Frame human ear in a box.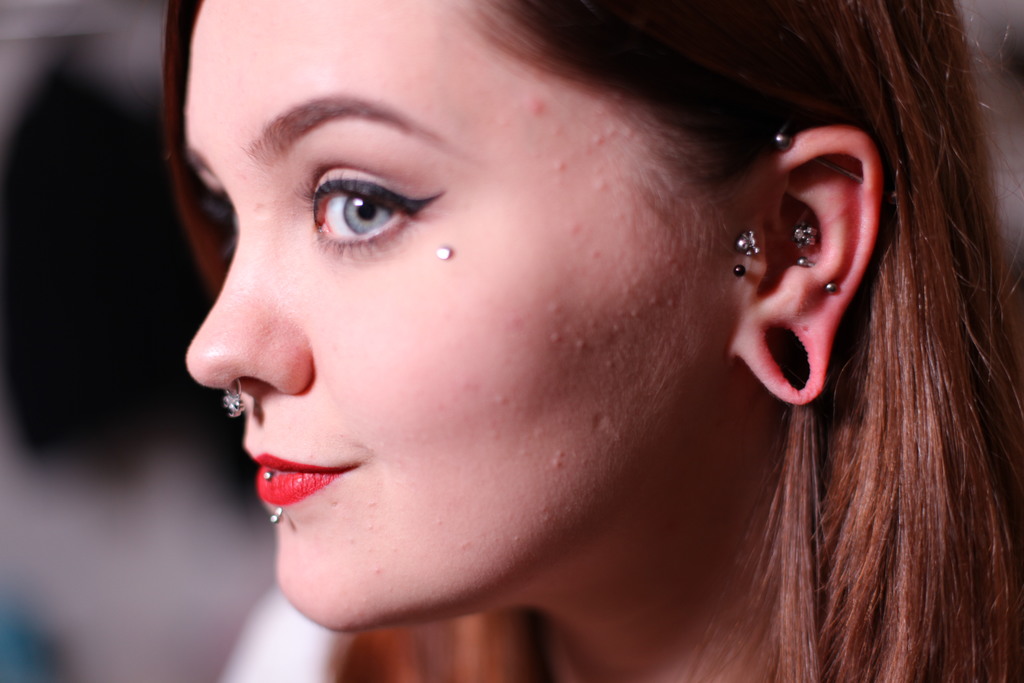
bbox=[732, 123, 877, 403].
